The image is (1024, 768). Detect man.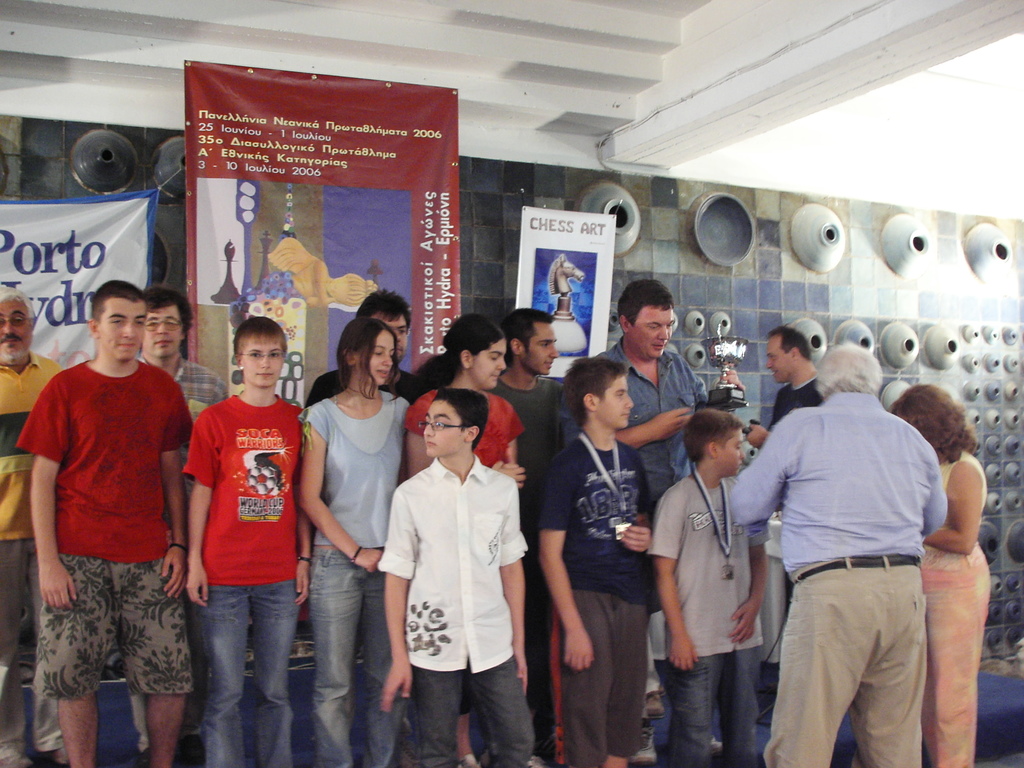
Detection: l=492, t=306, r=563, b=767.
